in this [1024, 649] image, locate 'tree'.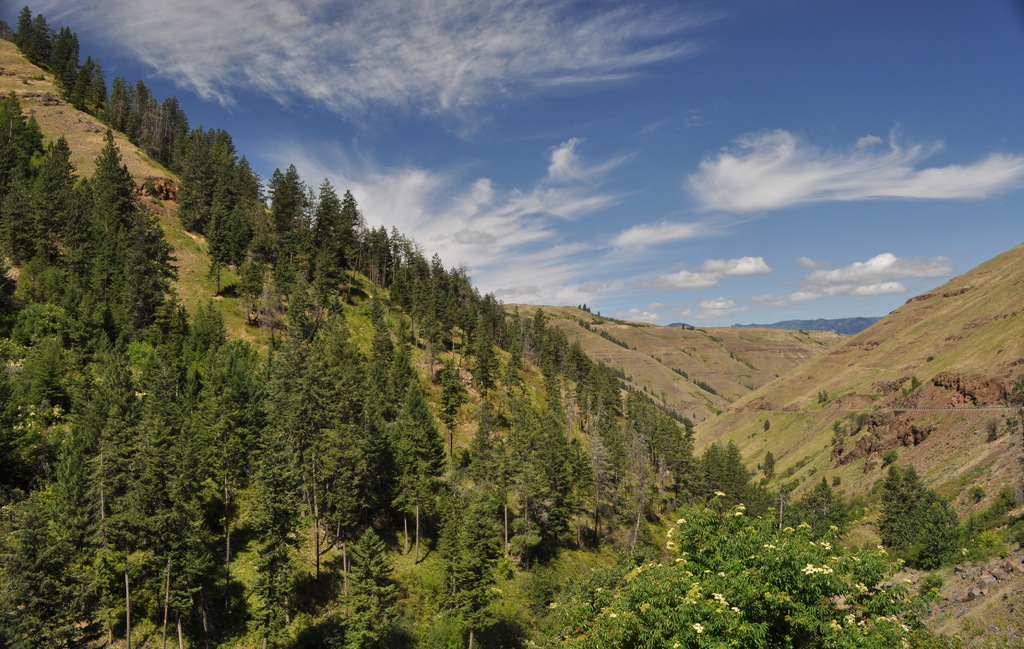
Bounding box: BBox(871, 460, 964, 563).
